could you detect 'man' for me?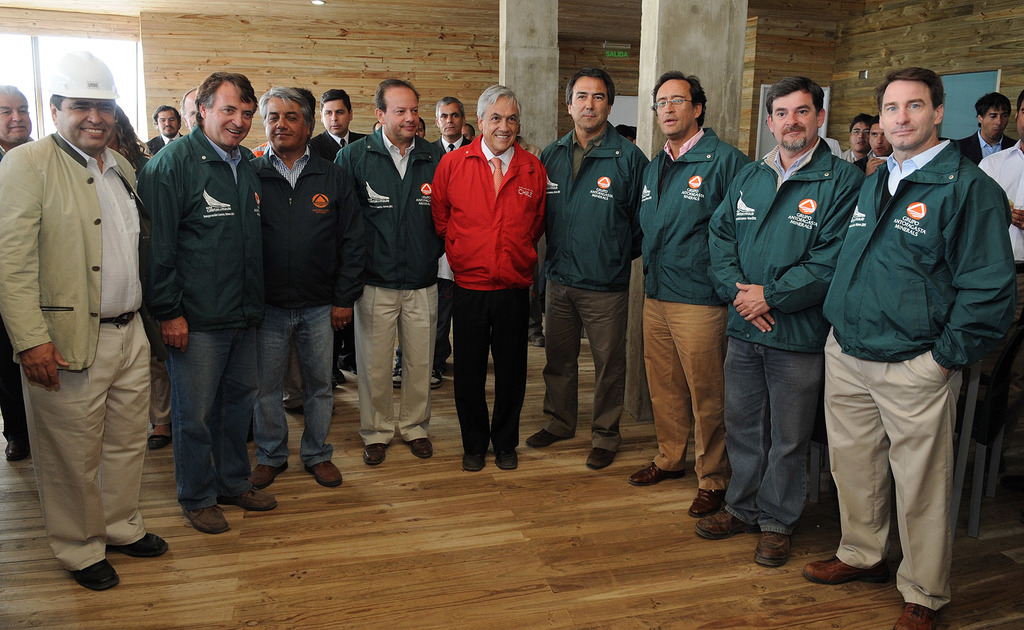
Detection result: left=433, top=86, right=544, bottom=472.
